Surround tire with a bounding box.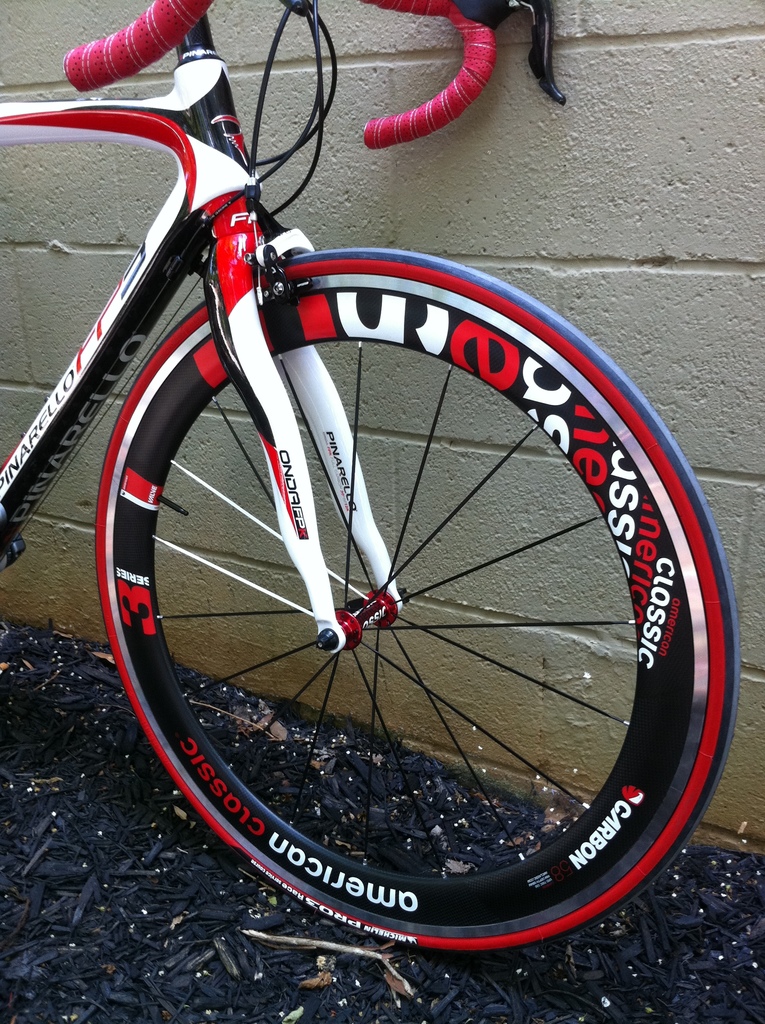
<bbox>88, 248, 745, 949</bbox>.
